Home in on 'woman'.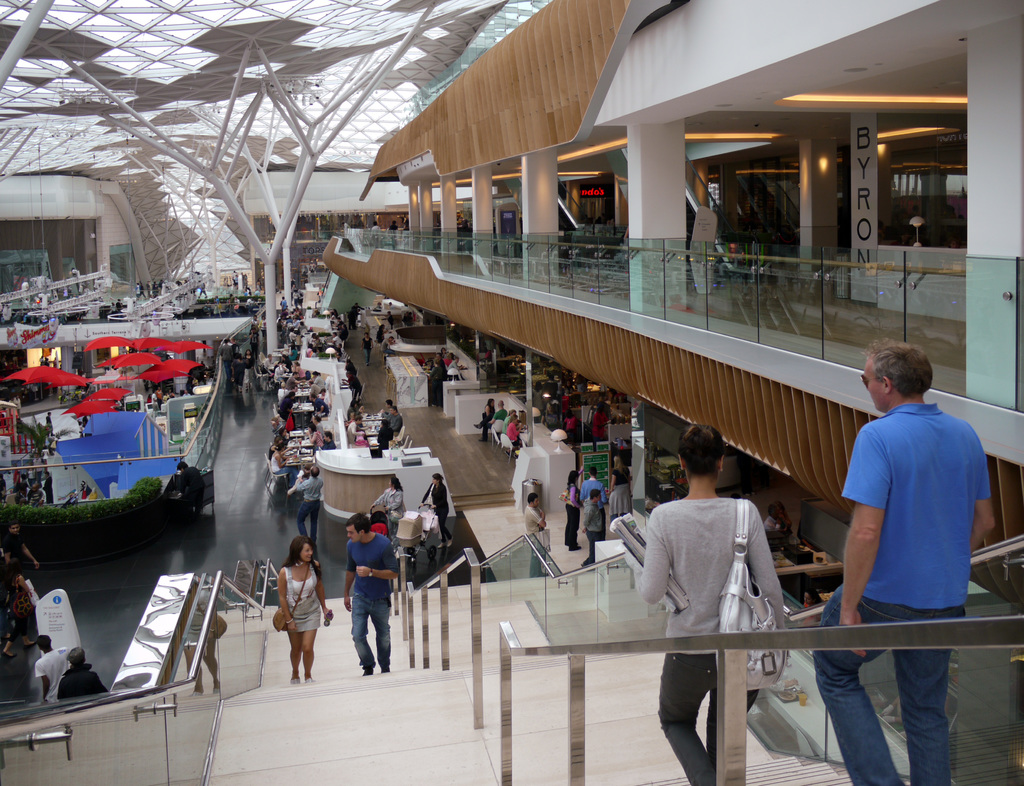
Homed in at bbox=(420, 472, 455, 548).
